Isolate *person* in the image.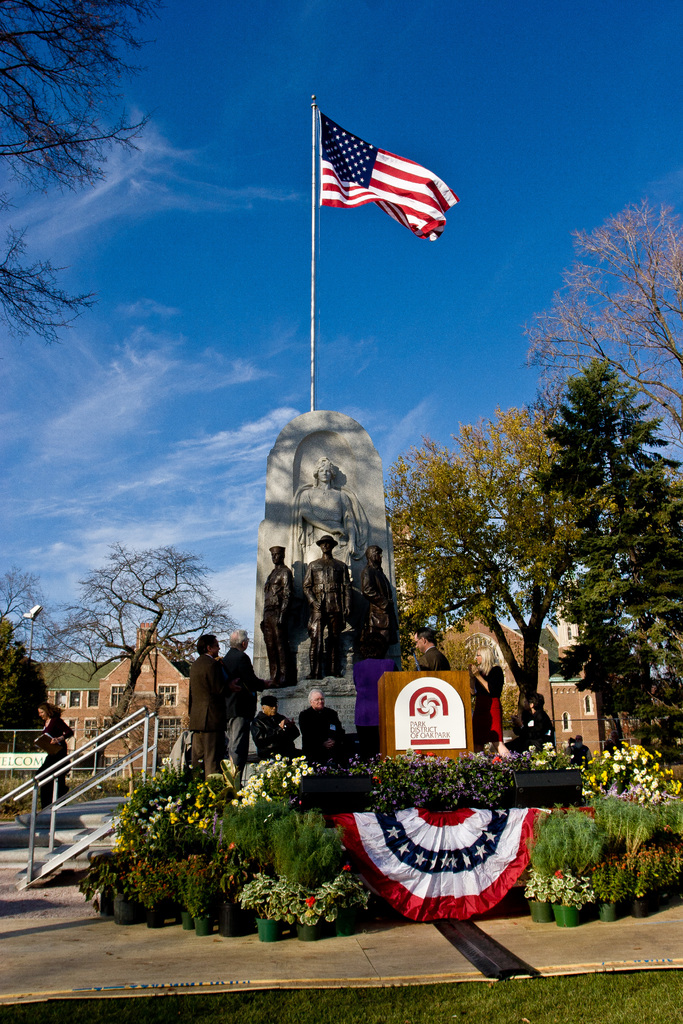
Isolated region: 466/643/505/751.
